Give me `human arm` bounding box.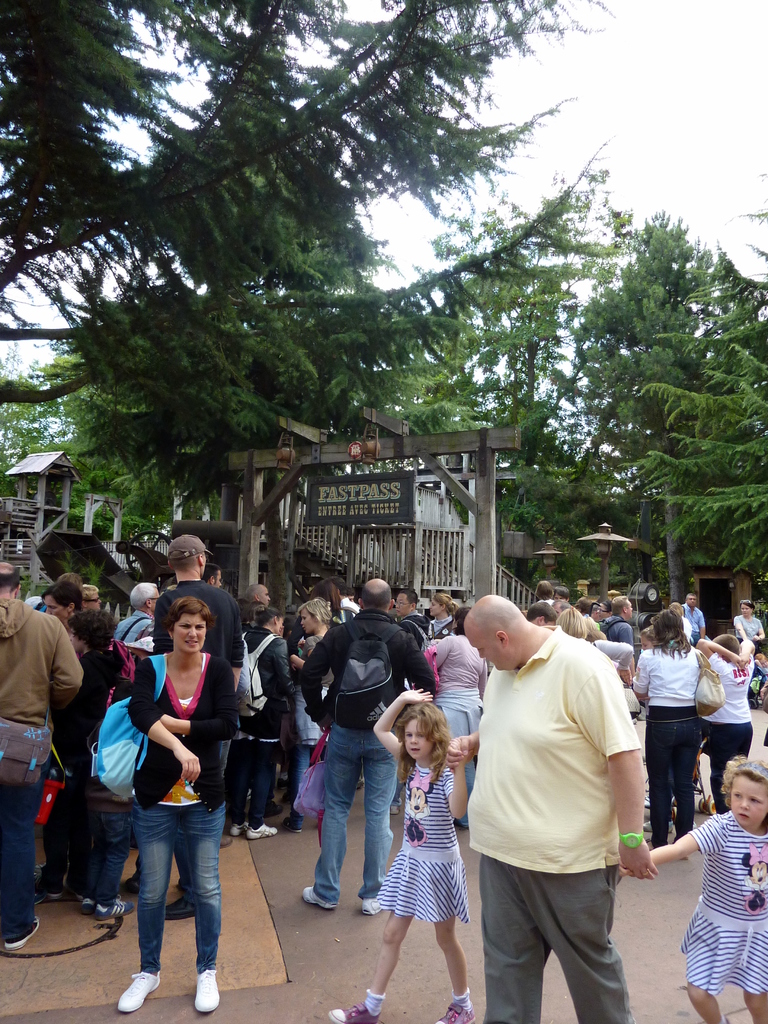
x1=567 y1=655 x2=651 y2=881.
